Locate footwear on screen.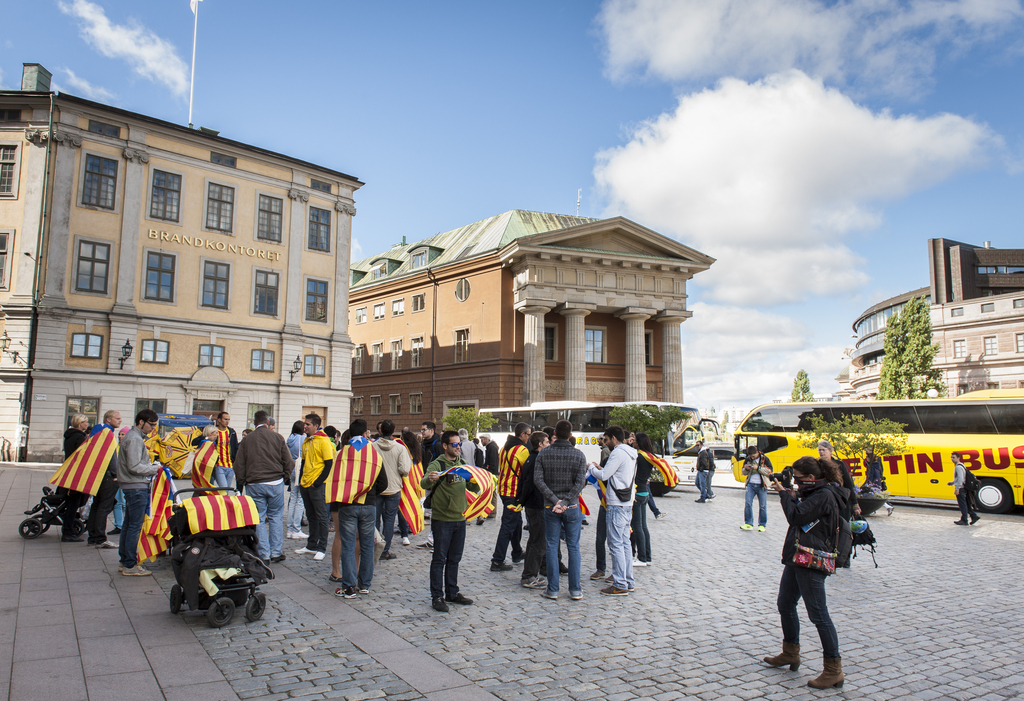
On screen at box(569, 589, 587, 600).
